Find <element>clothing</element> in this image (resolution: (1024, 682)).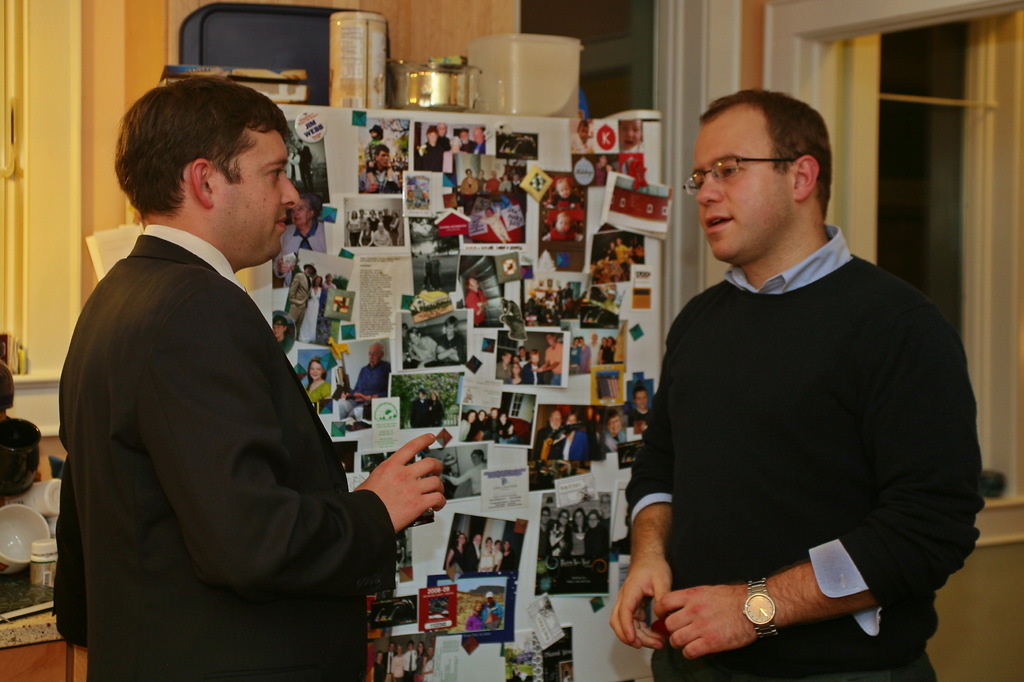
[502, 299, 521, 332].
